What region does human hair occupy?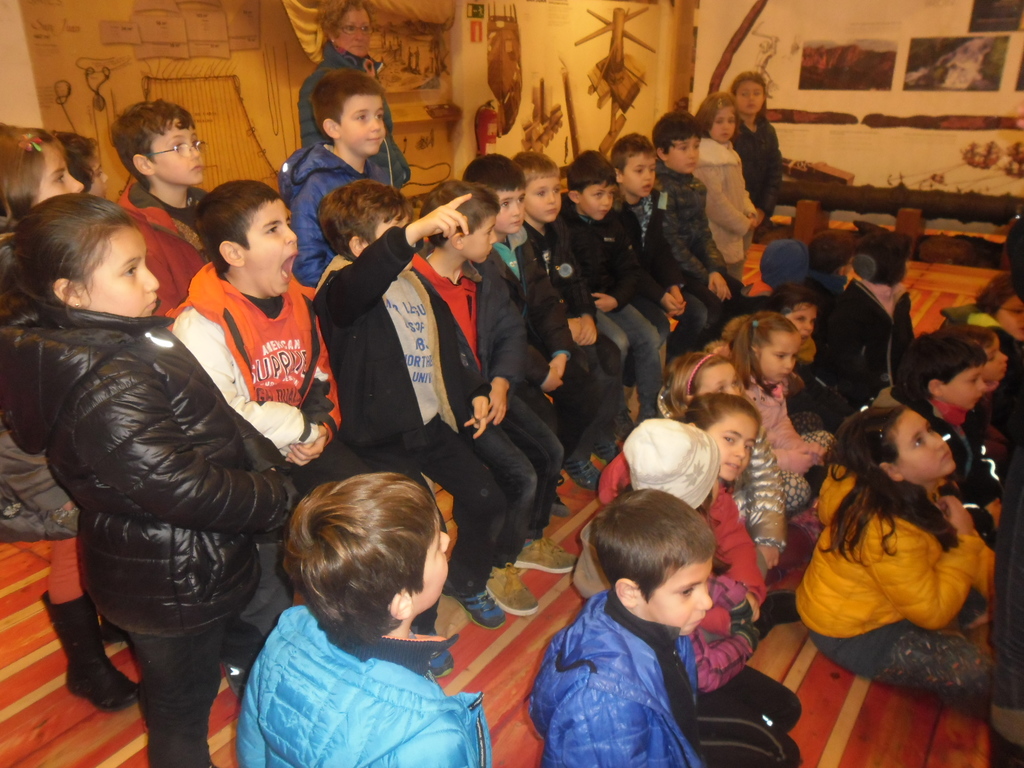
827 400 956 559.
